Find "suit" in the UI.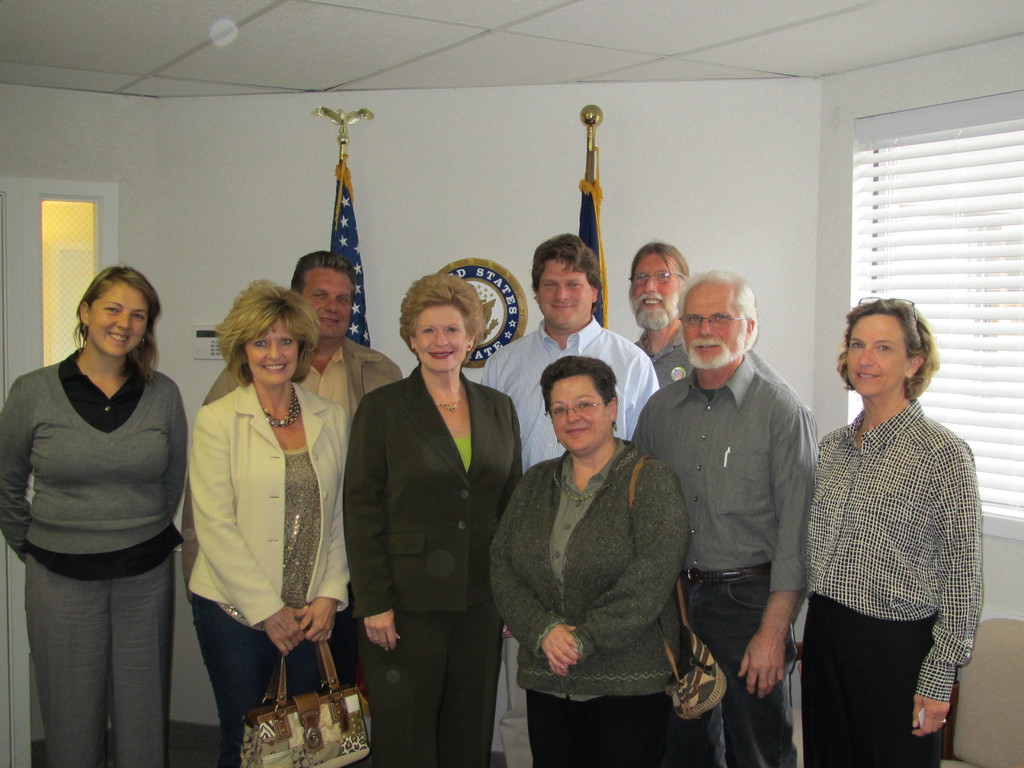
UI element at bbox=(342, 304, 522, 755).
